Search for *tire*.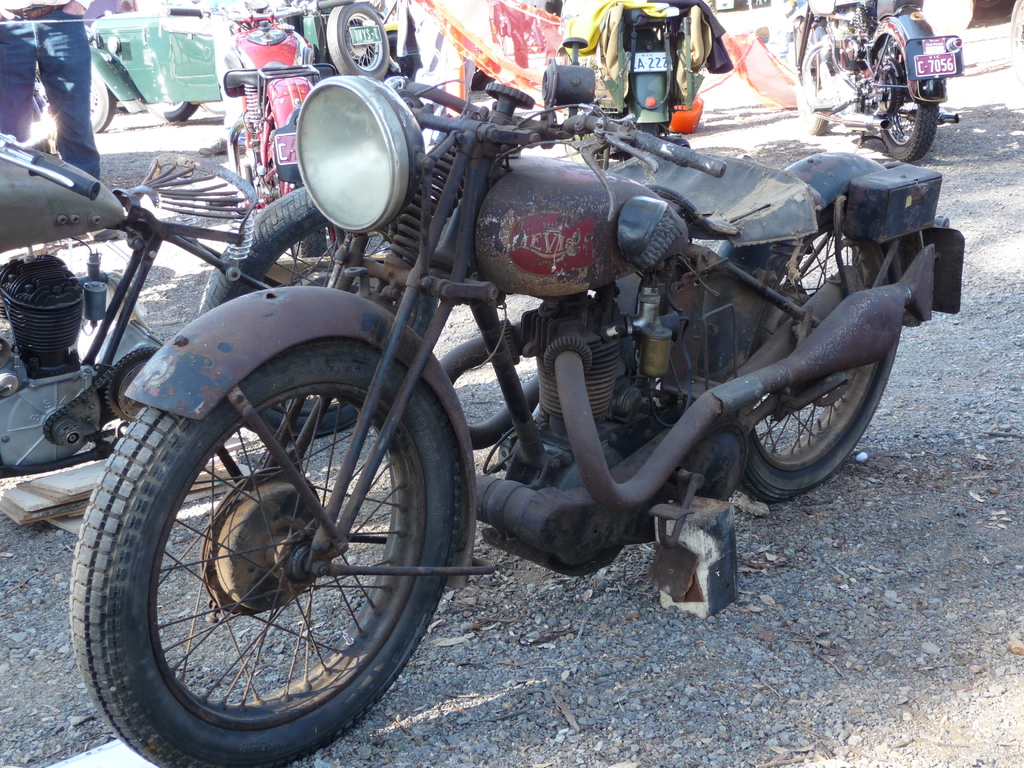
Found at select_region(737, 207, 902, 501).
